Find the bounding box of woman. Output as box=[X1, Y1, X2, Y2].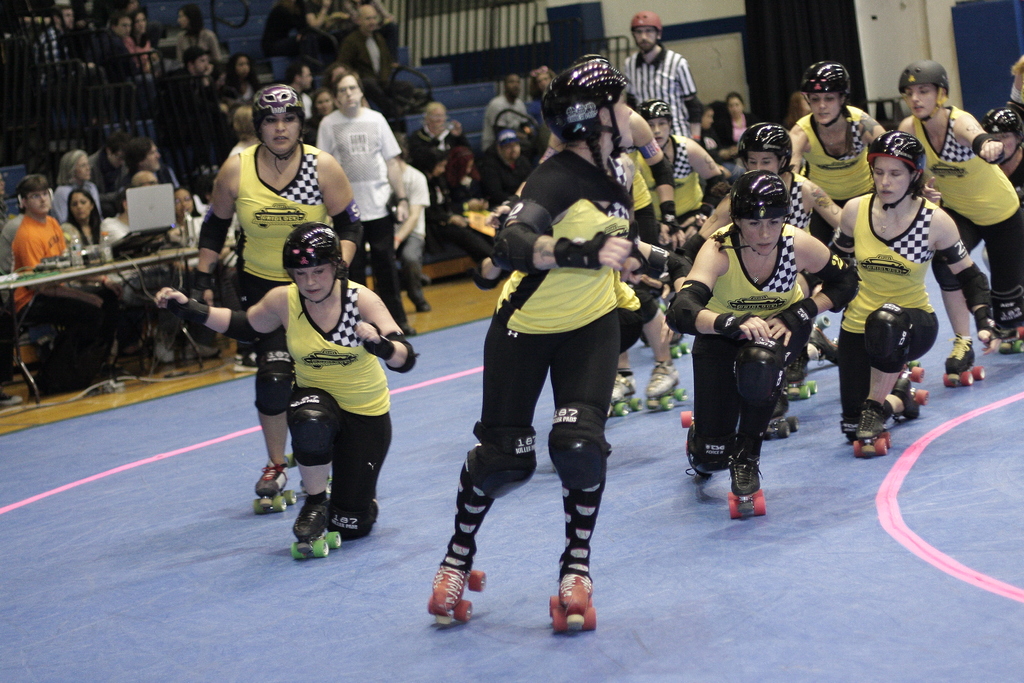
box=[216, 45, 254, 117].
